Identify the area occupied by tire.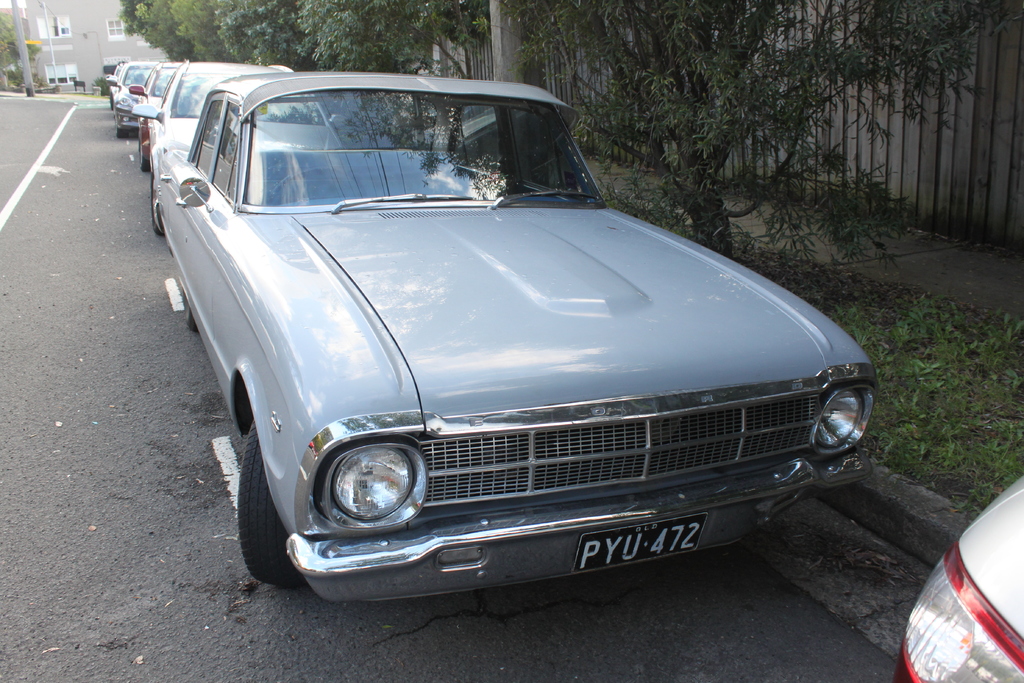
Area: box(151, 176, 163, 235).
